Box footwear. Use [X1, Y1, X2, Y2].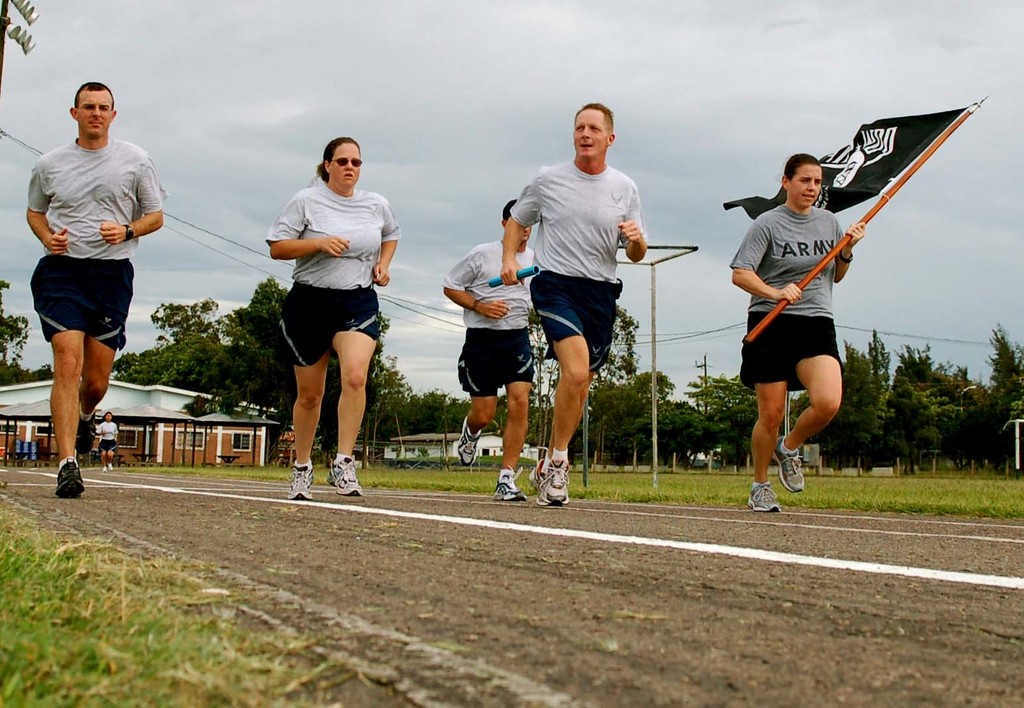
[494, 467, 536, 502].
